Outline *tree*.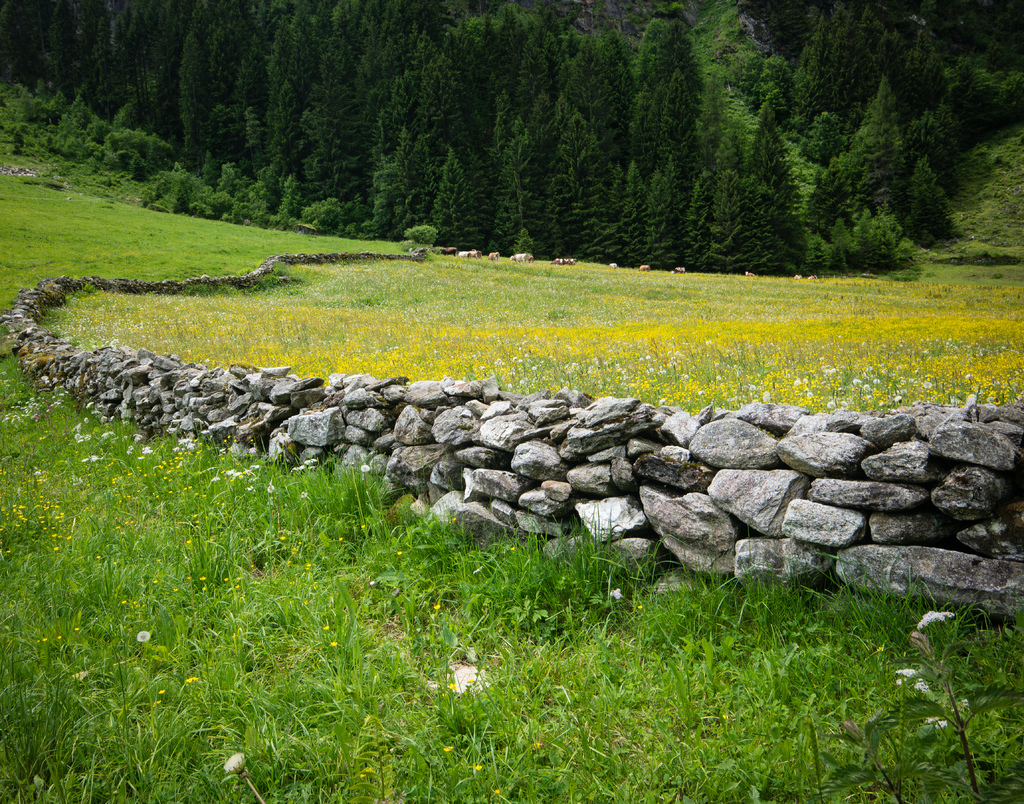
Outline: <region>0, 76, 34, 167</region>.
